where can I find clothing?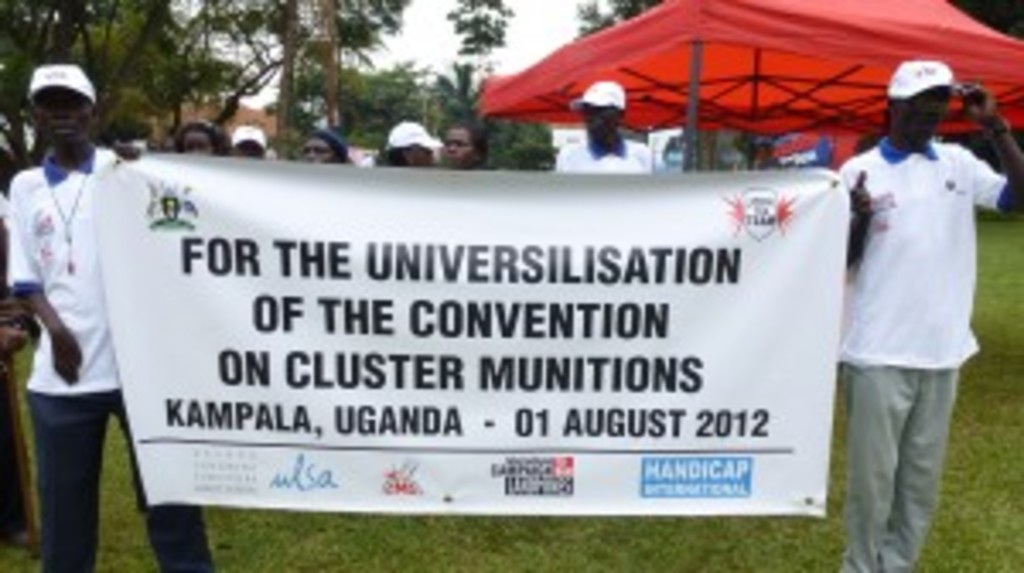
You can find it at {"left": 563, "top": 136, "right": 676, "bottom": 177}.
